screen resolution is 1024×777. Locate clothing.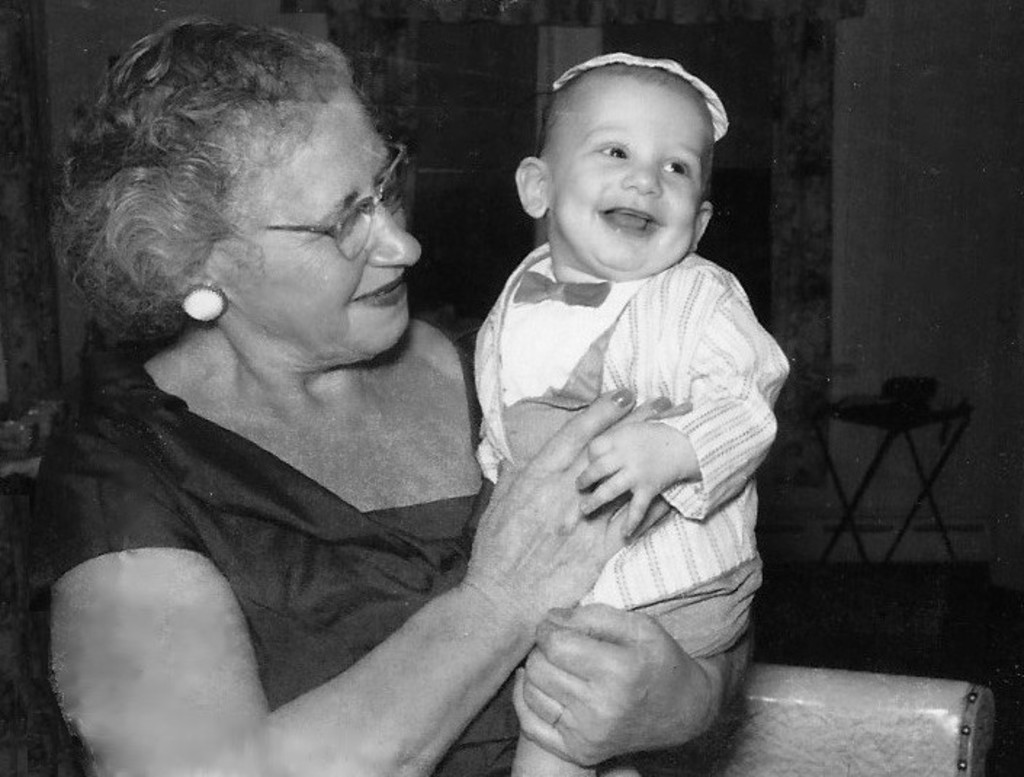
(x1=447, y1=229, x2=784, y2=776).
